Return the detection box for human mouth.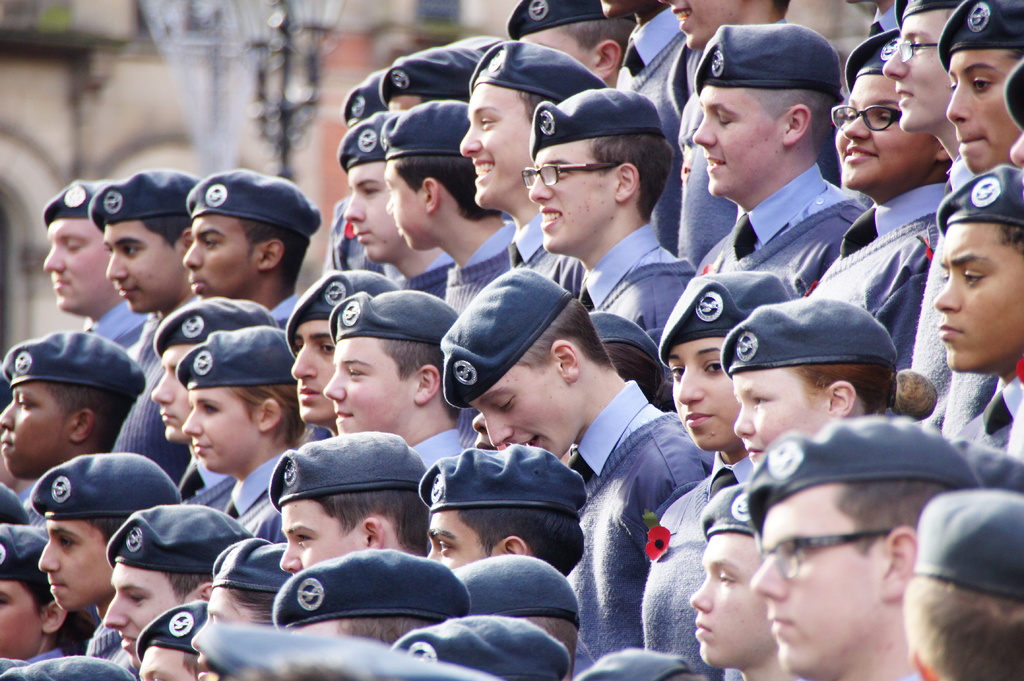
354, 228, 371, 244.
